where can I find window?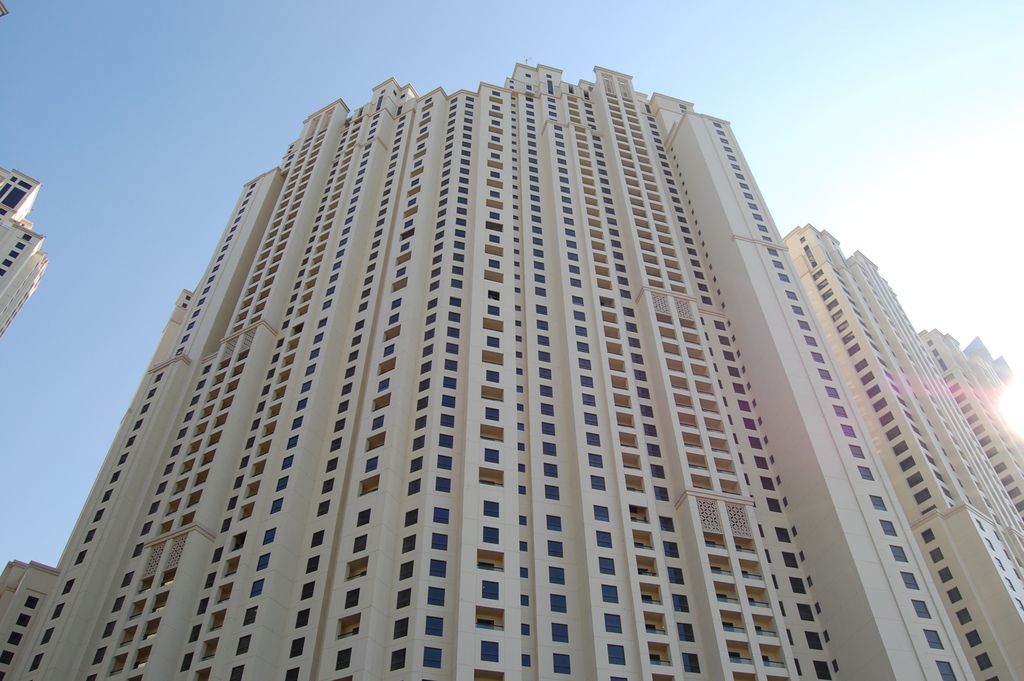
You can find it at left=867, top=381, right=881, bottom=398.
